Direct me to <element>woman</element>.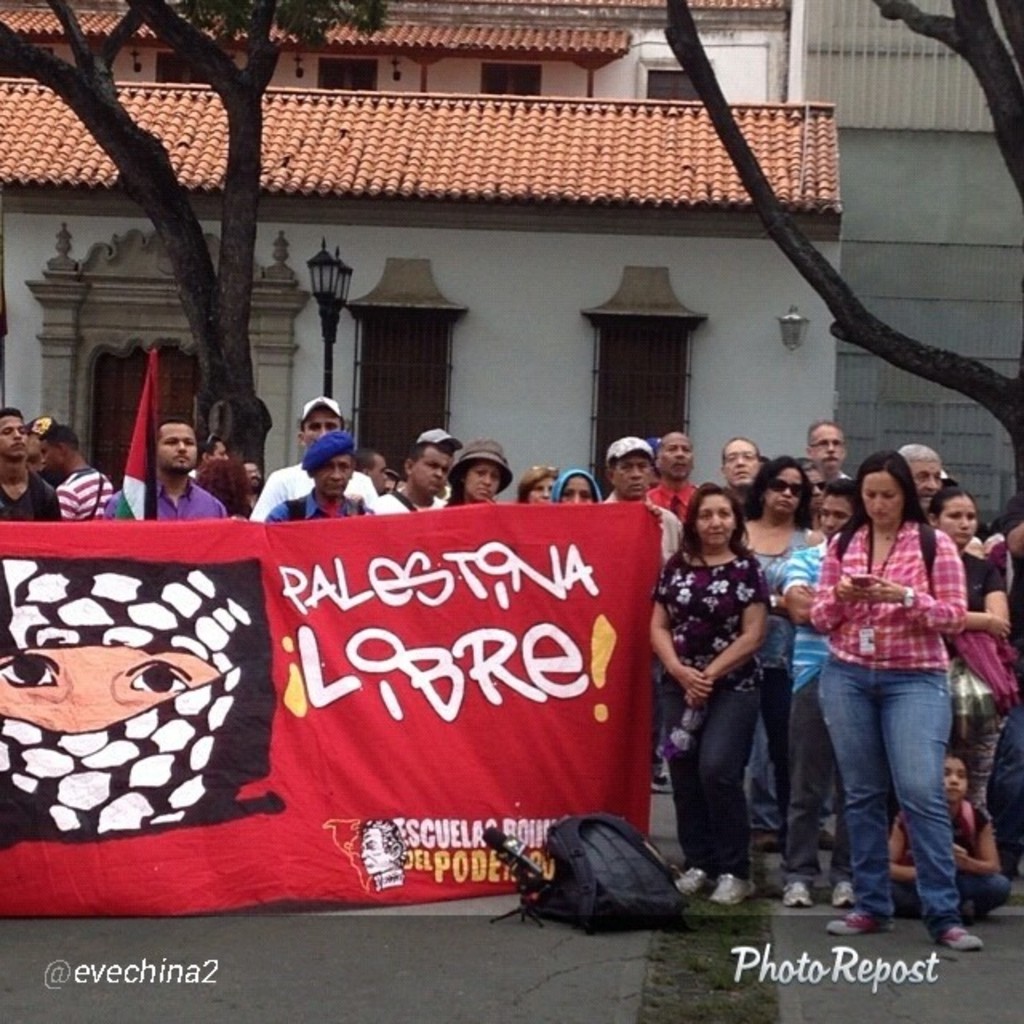
Direction: 736 453 846 912.
